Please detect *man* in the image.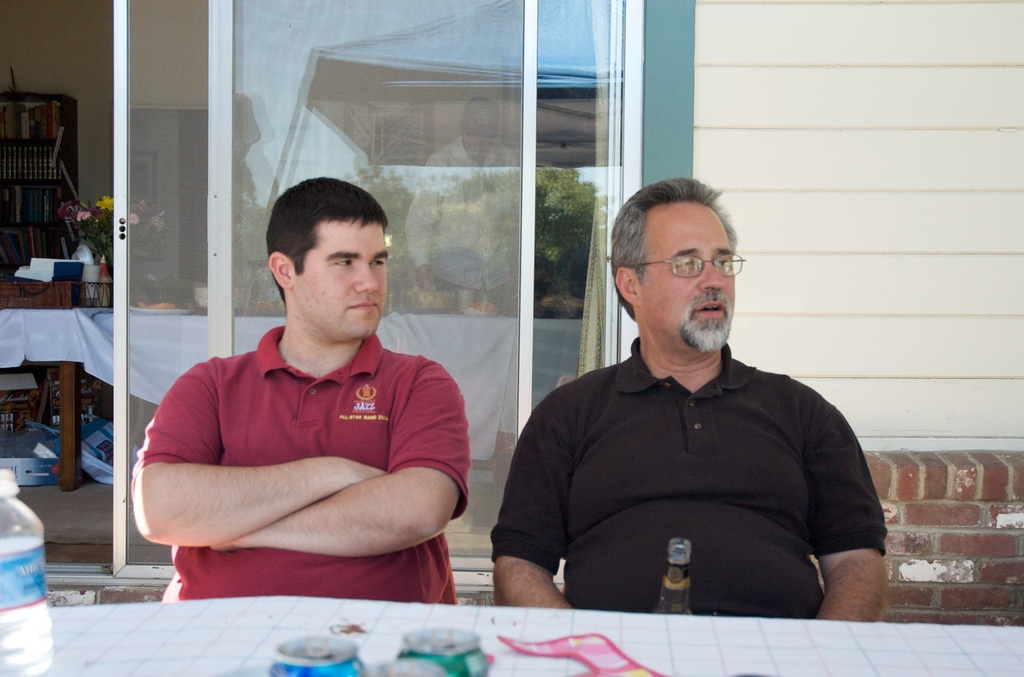
locate(404, 95, 524, 314).
